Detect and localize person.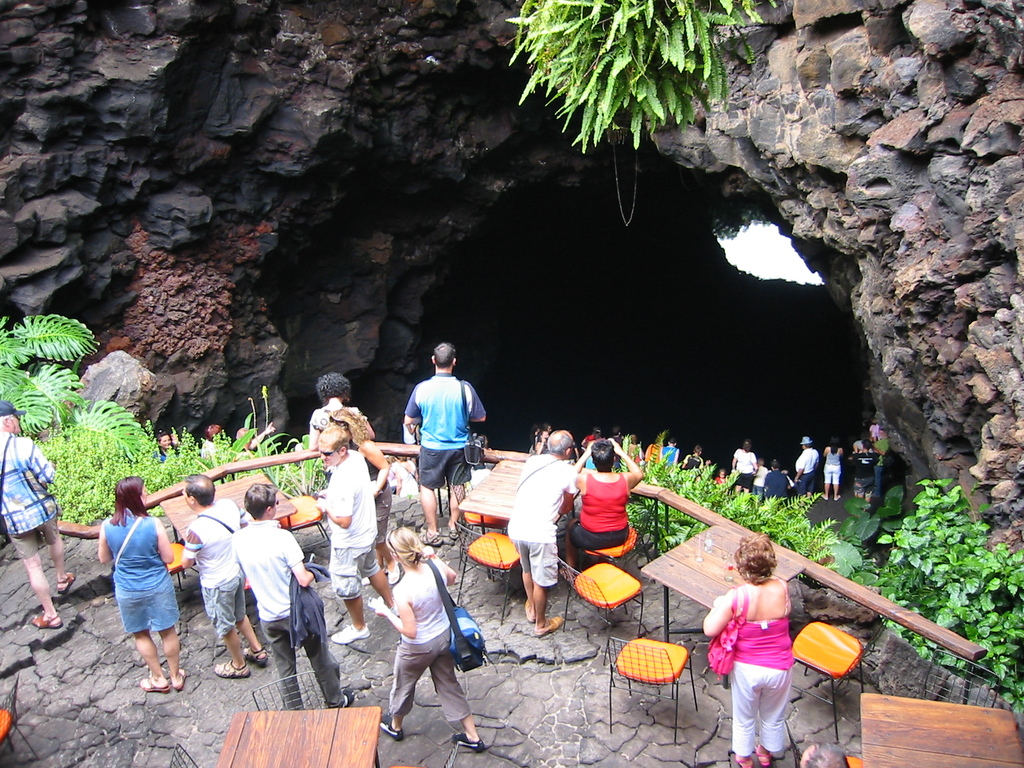
Localized at crop(158, 428, 173, 460).
